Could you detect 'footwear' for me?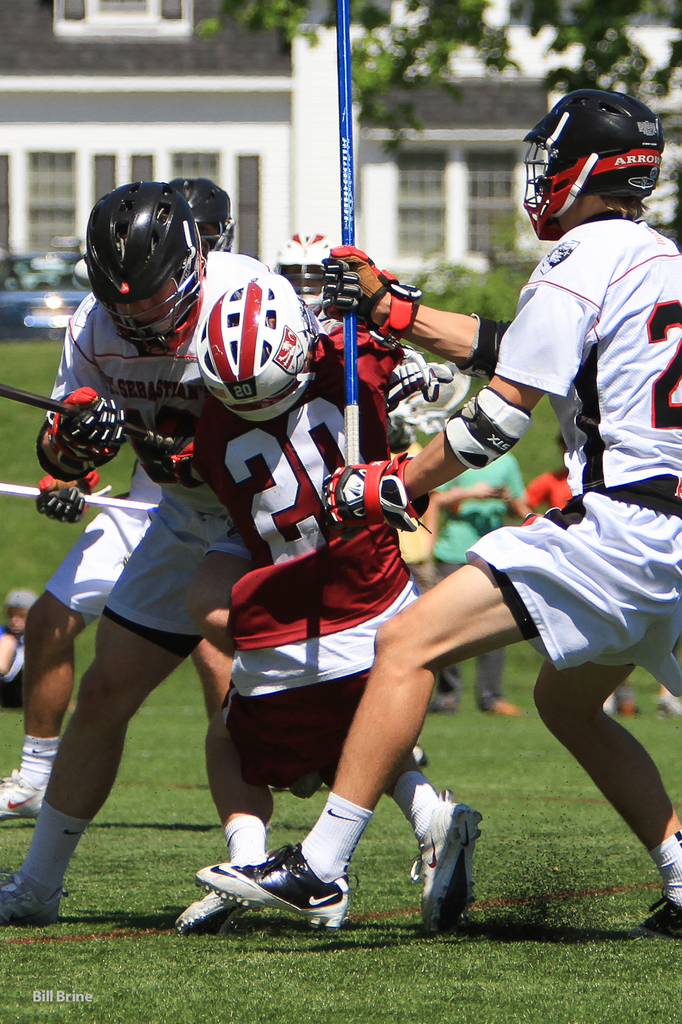
Detection result: box(425, 687, 457, 717).
